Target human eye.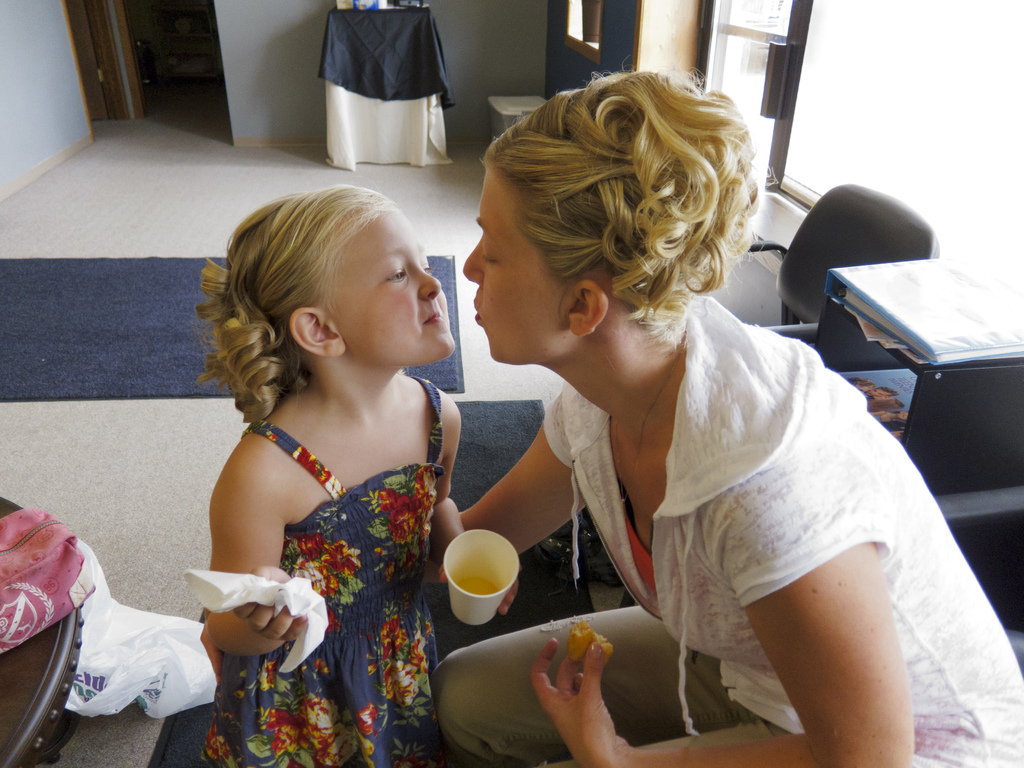
Target region: crop(415, 253, 435, 271).
